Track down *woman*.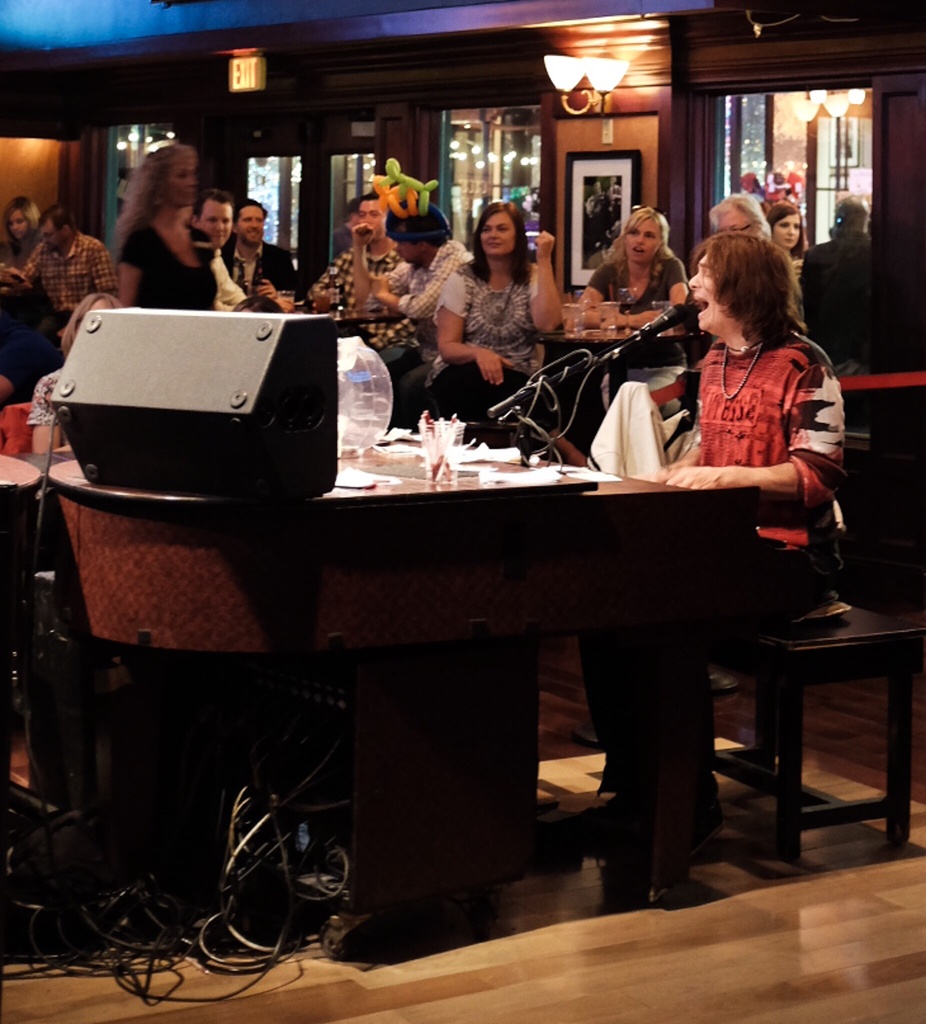
Tracked to (426, 182, 568, 407).
